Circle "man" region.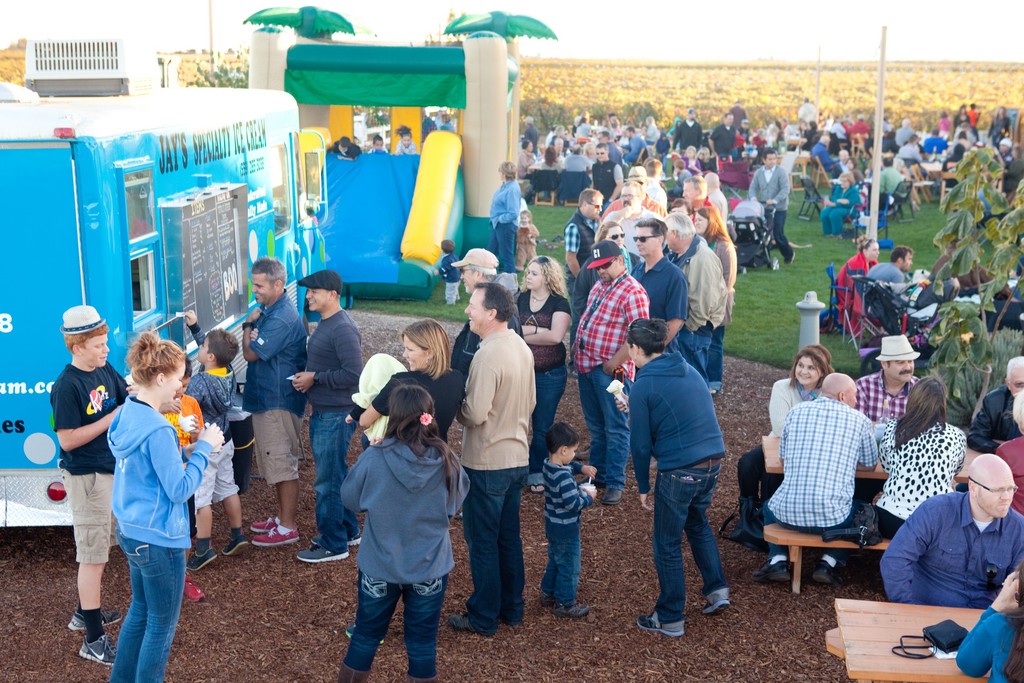
Region: [707,169,735,222].
